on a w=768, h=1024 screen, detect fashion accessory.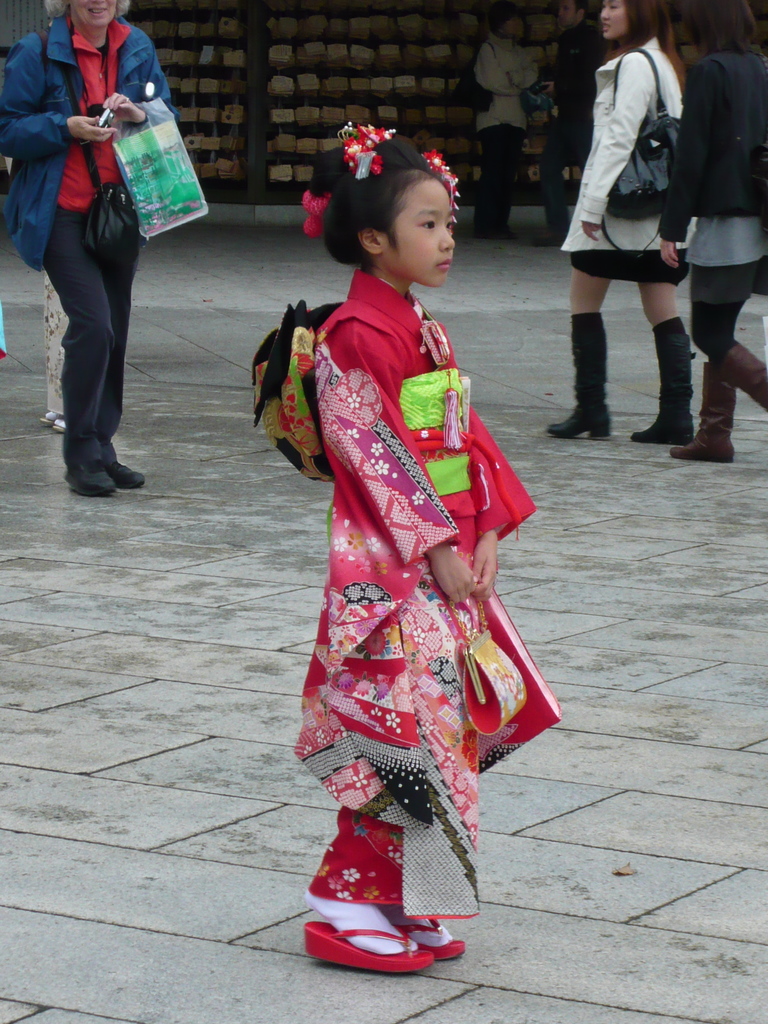
[x1=60, y1=458, x2=122, y2=500].
